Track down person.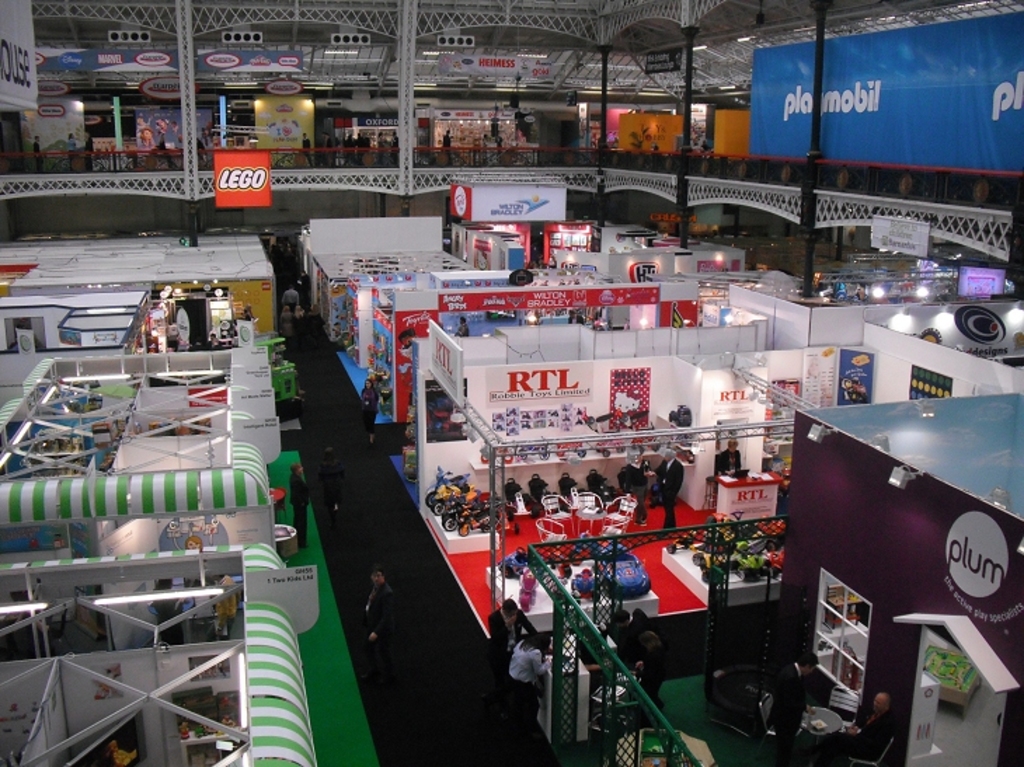
Tracked to BBox(488, 599, 546, 677).
